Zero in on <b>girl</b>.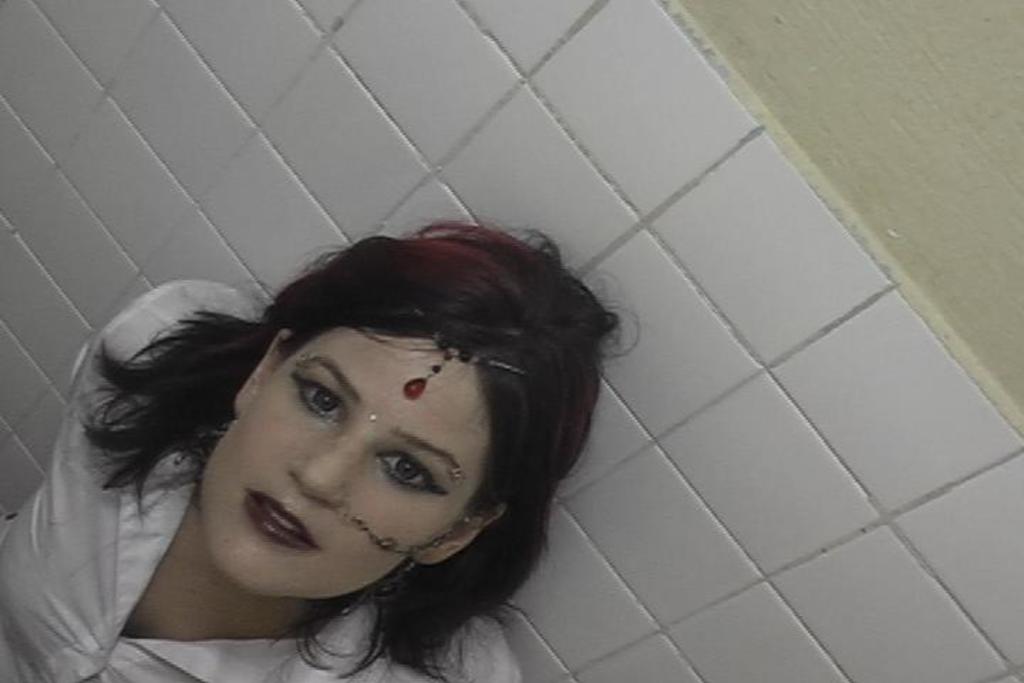
Zeroed in: bbox(0, 229, 640, 682).
